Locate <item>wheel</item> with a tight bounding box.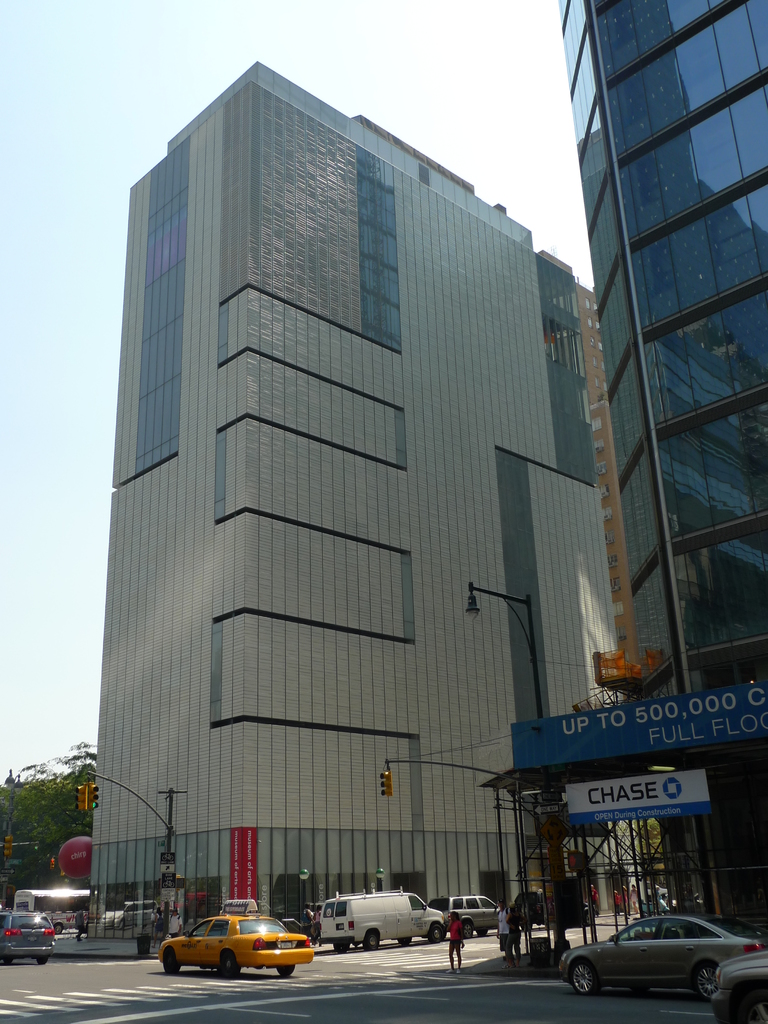
region(476, 927, 488, 936).
